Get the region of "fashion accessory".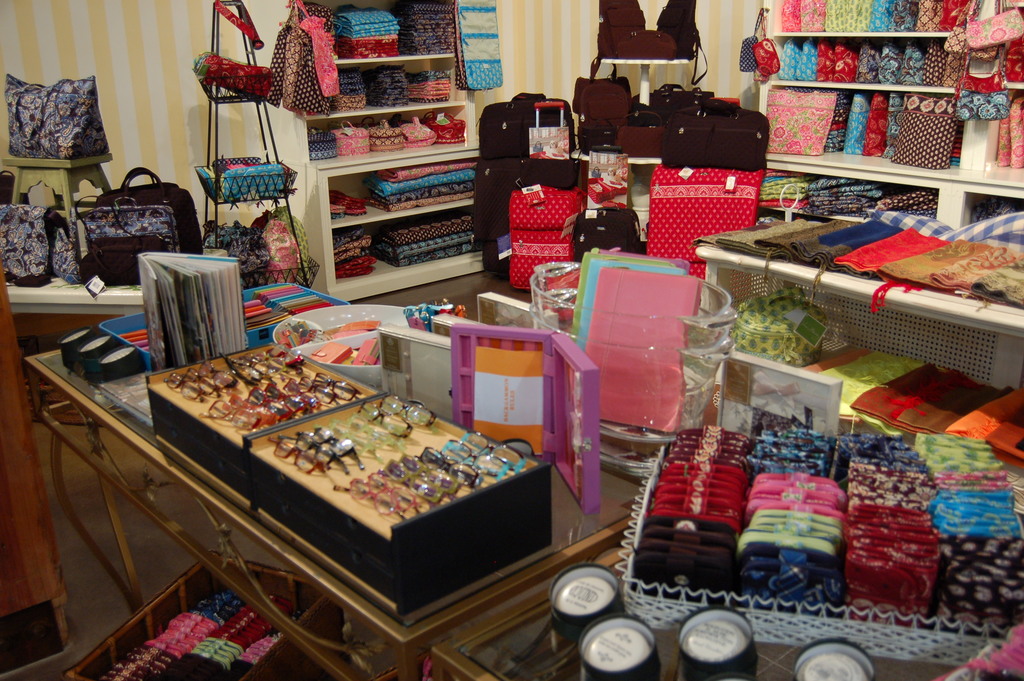
190/0/280/104.
